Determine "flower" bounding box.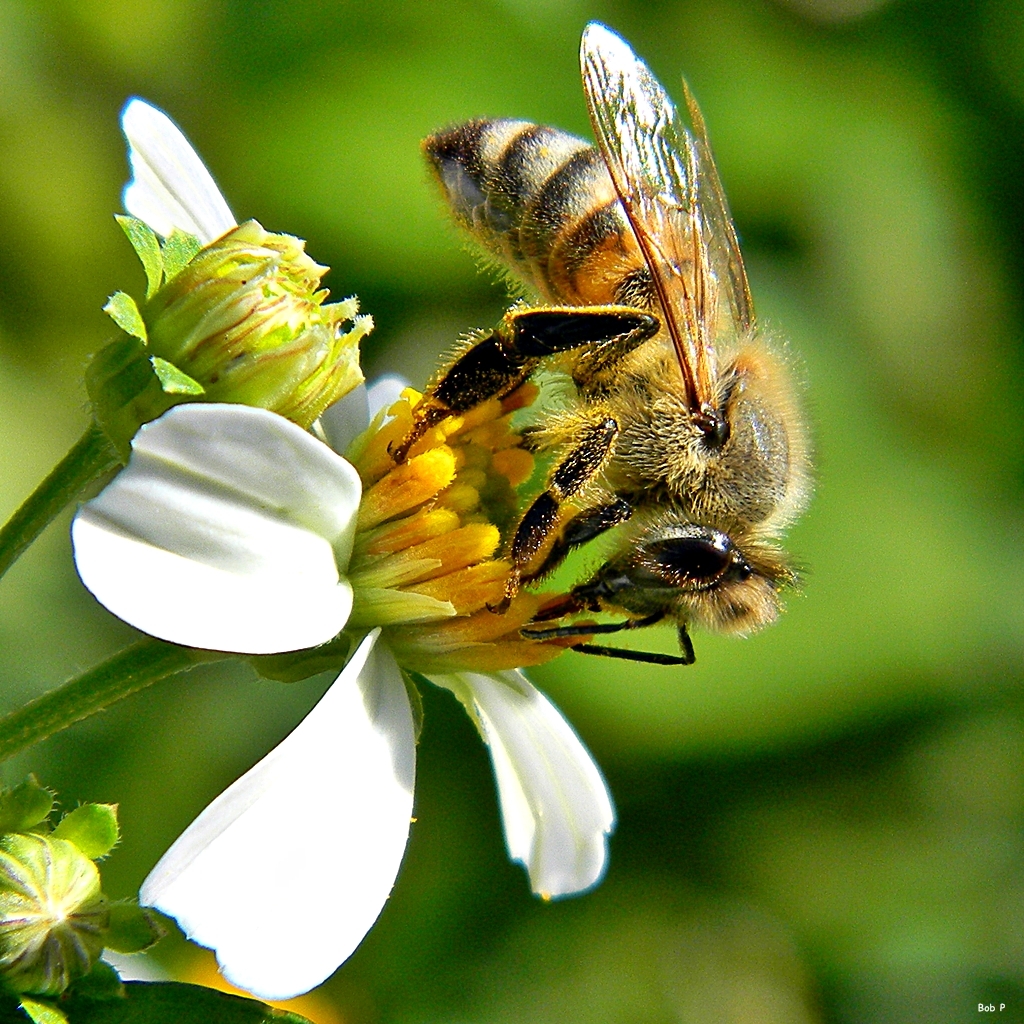
Determined: 136, 101, 616, 995.
